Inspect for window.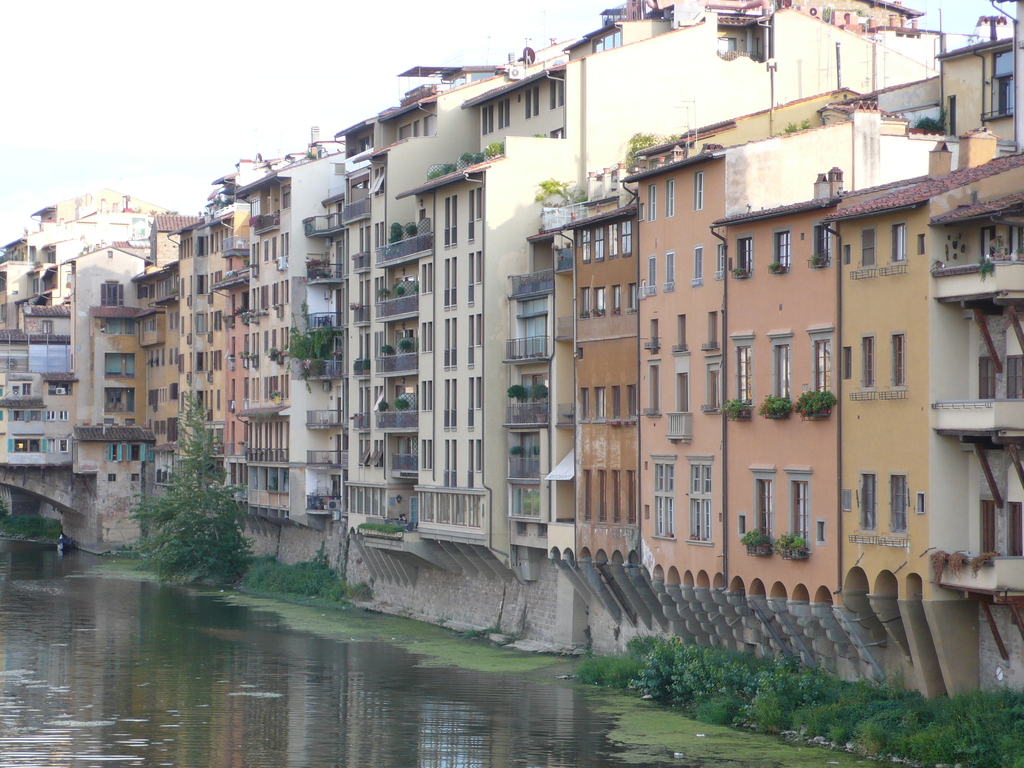
Inspection: x1=183, y1=219, x2=230, y2=430.
